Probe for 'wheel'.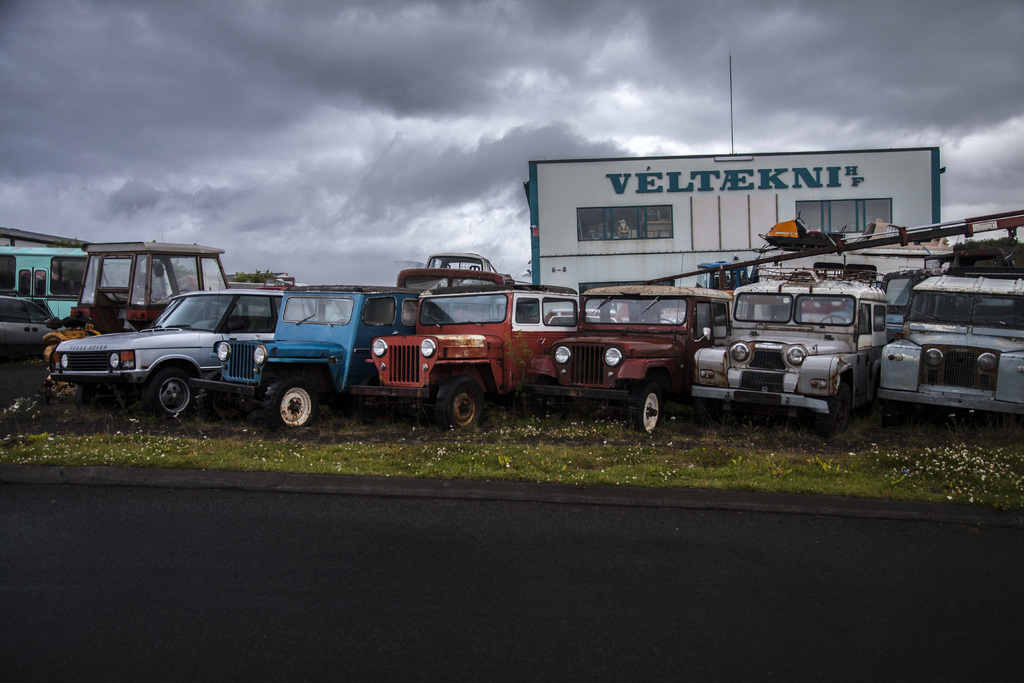
Probe result: [819, 384, 849, 439].
